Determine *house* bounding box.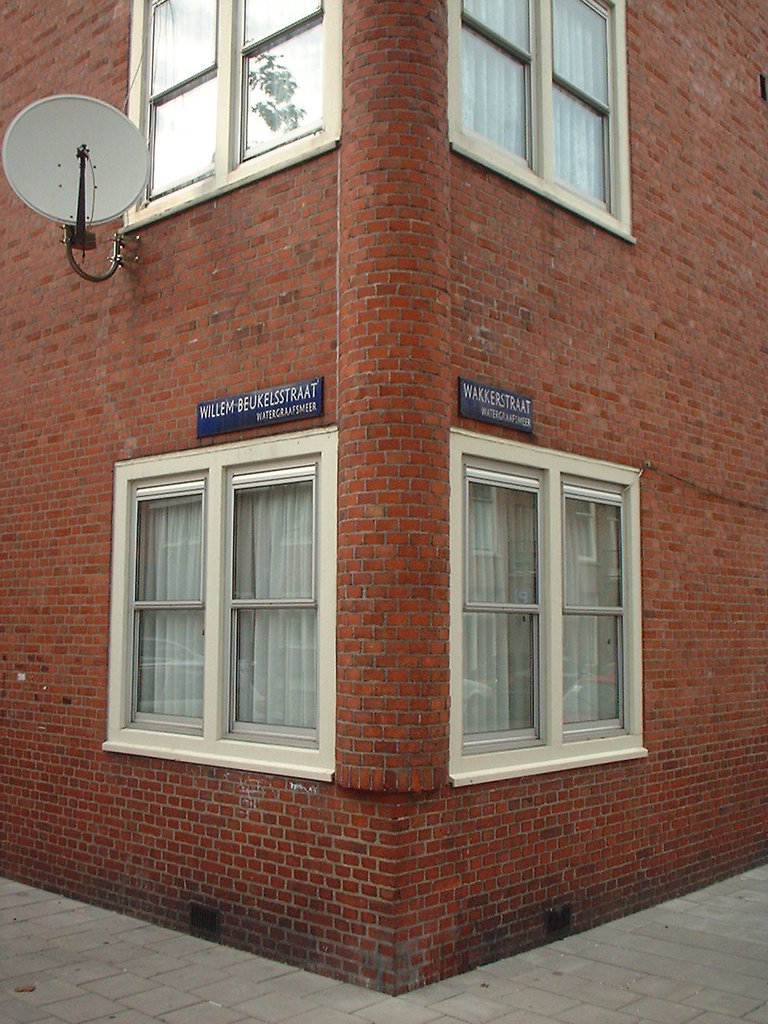
Determined: detection(0, 0, 767, 1005).
